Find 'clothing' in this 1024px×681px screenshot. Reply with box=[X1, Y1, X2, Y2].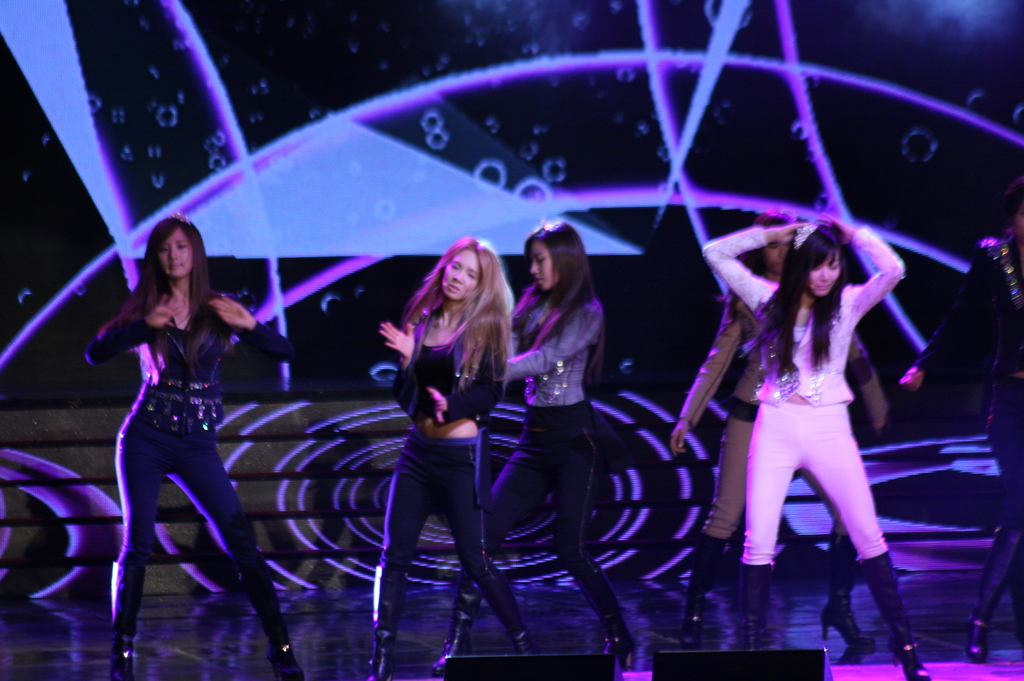
box=[680, 292, 904, 543].
